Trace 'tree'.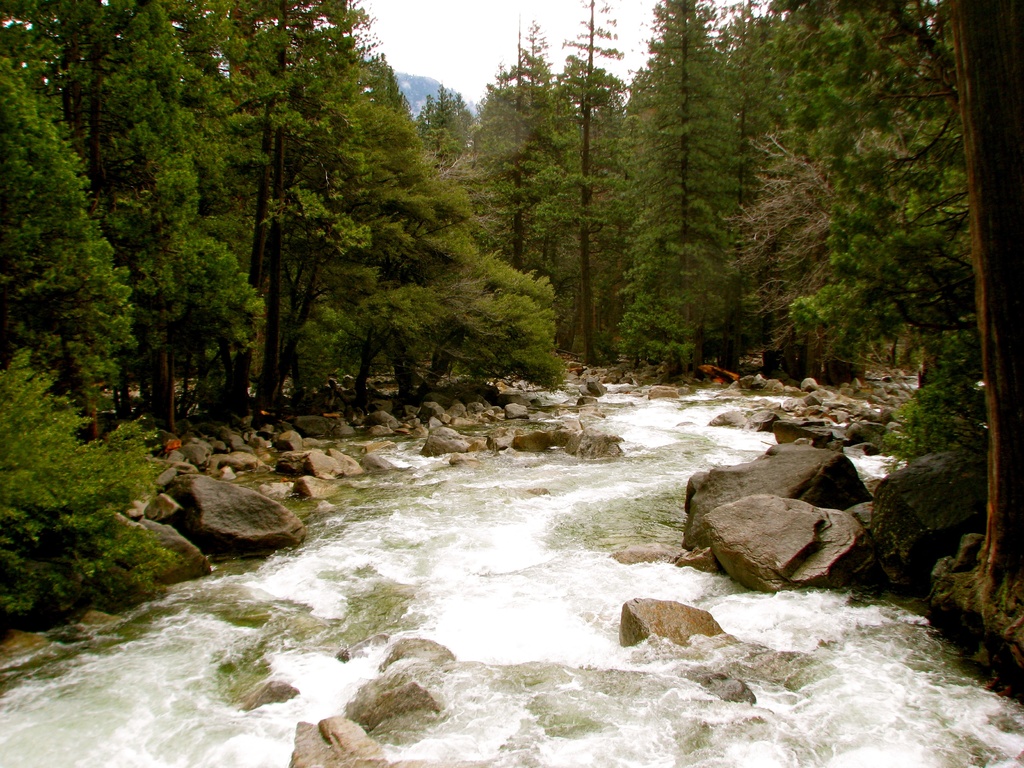
Traced to box(566, 0, 611, 367).
